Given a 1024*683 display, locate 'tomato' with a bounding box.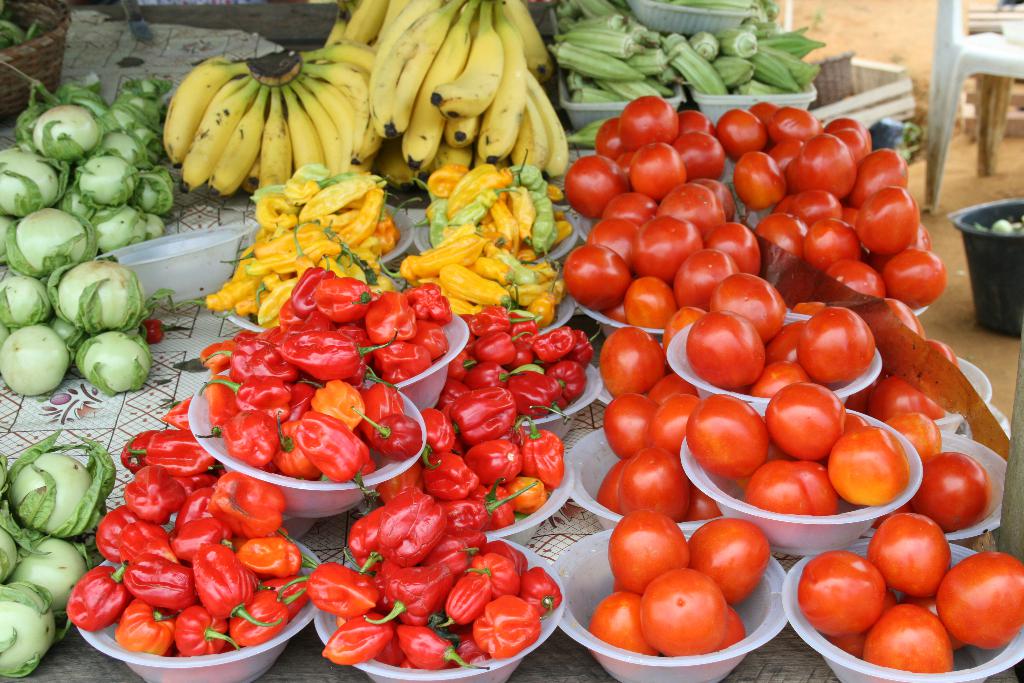
Located: 803 554 888 635.
